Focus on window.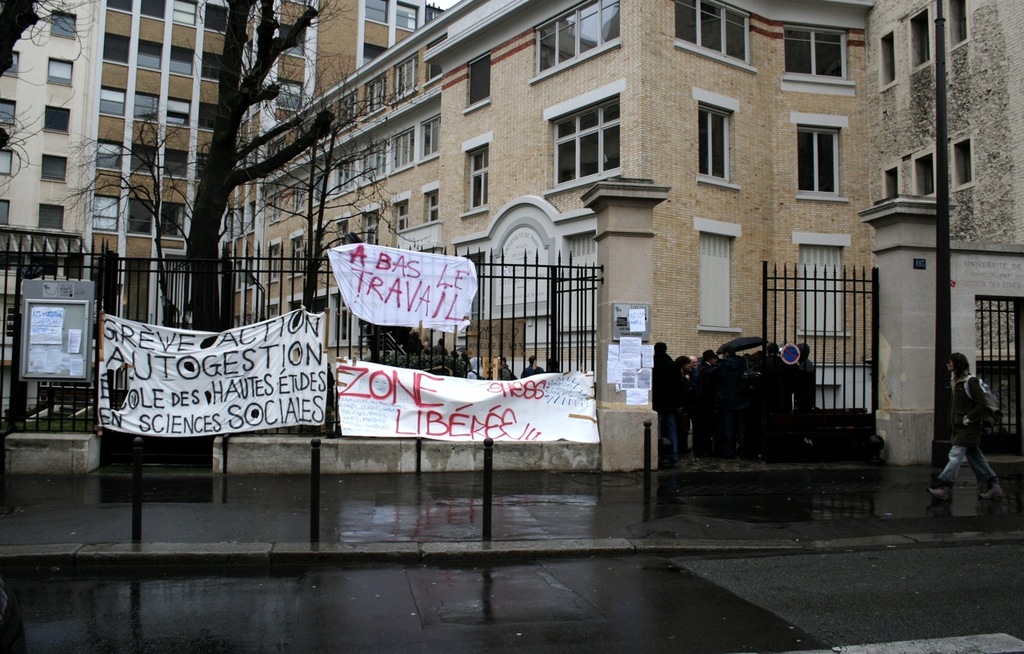
Focused at [left=789, top=228, right=854, bottom=341].
